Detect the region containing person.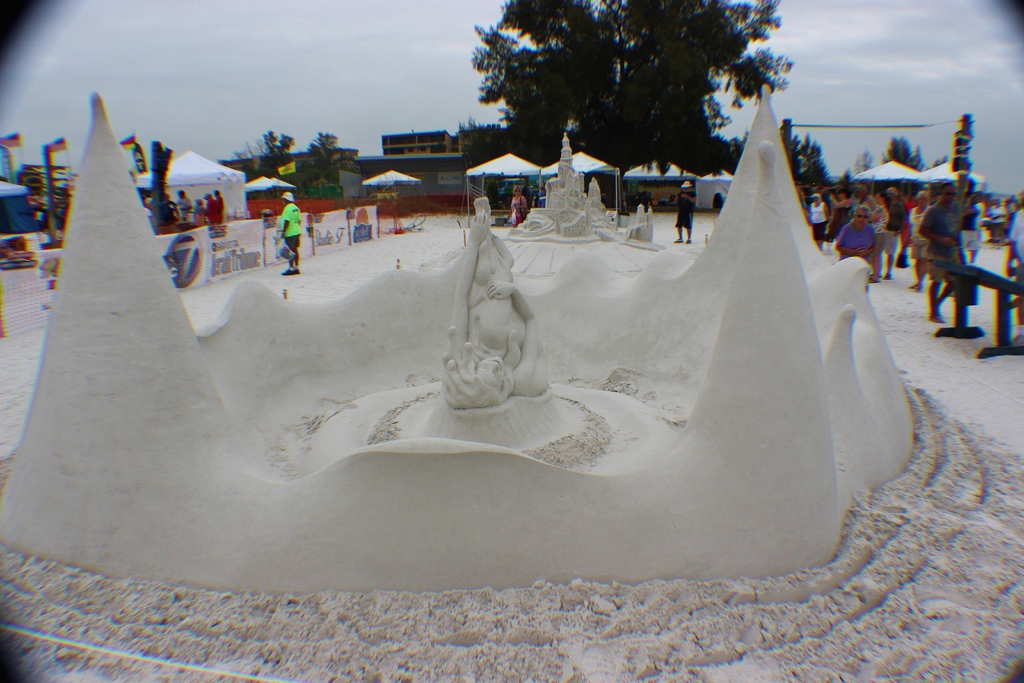
920:179:964:315.
